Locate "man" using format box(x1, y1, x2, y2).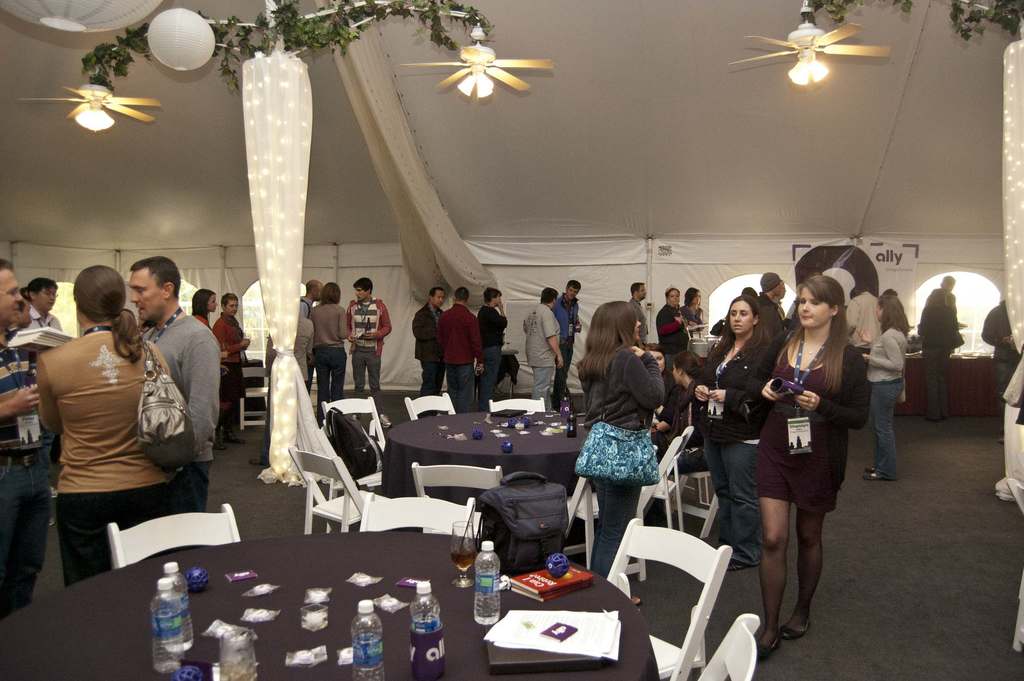
box(629, 278, 649, 345).
